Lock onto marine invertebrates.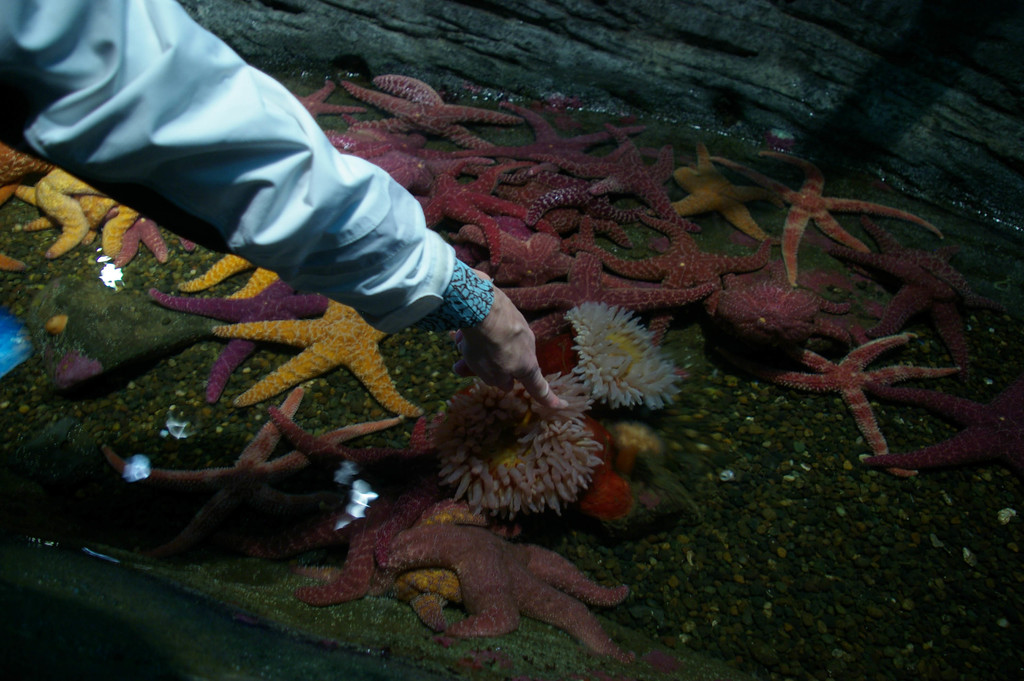
Locked: pyautogui.locateOnScreen(354, 124, 445, 186).
